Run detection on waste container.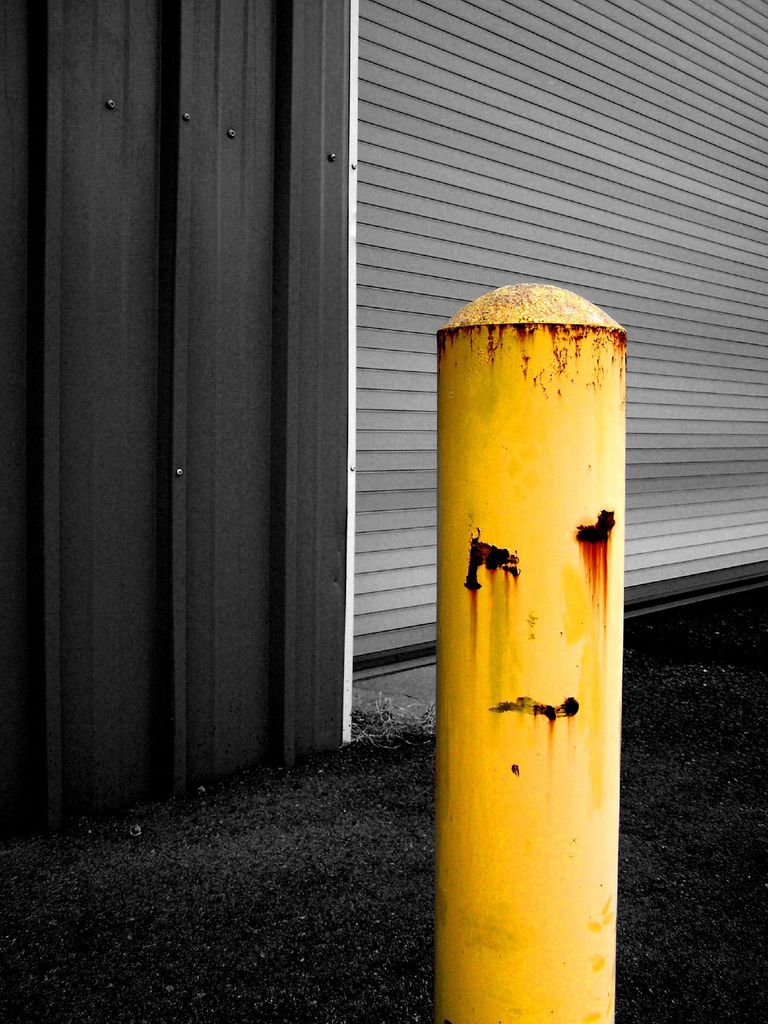
Result: (left=355, top=216, right=659, bottom=1016).
